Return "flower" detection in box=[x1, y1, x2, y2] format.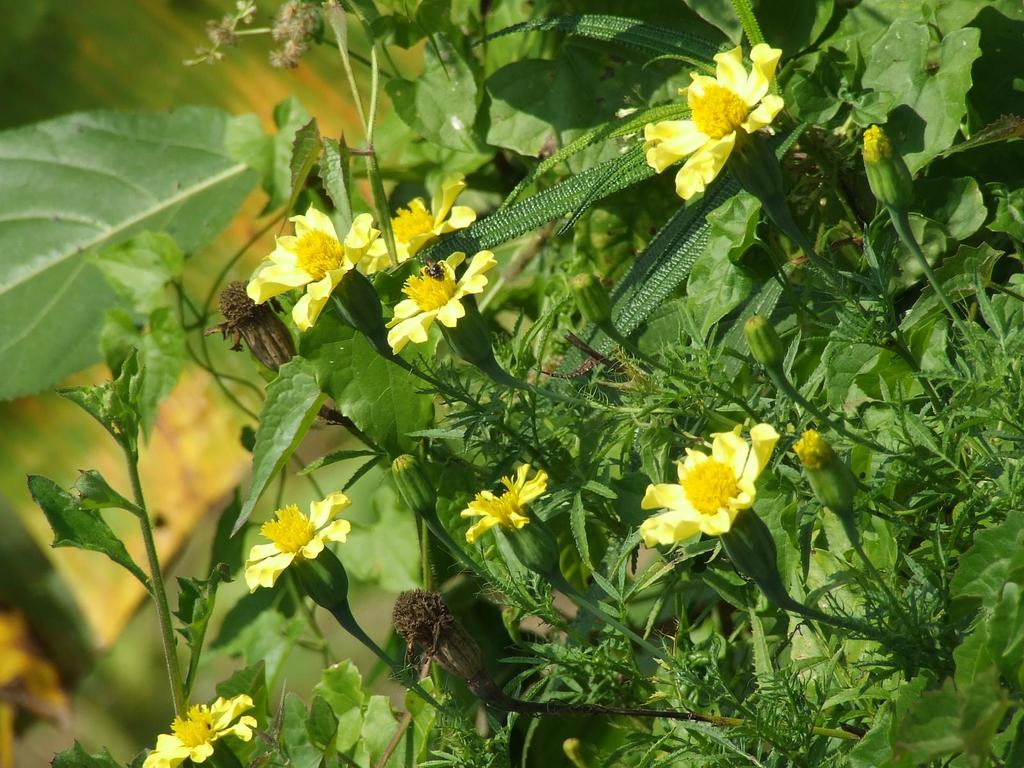
box=[243, 484, 354, 591].
